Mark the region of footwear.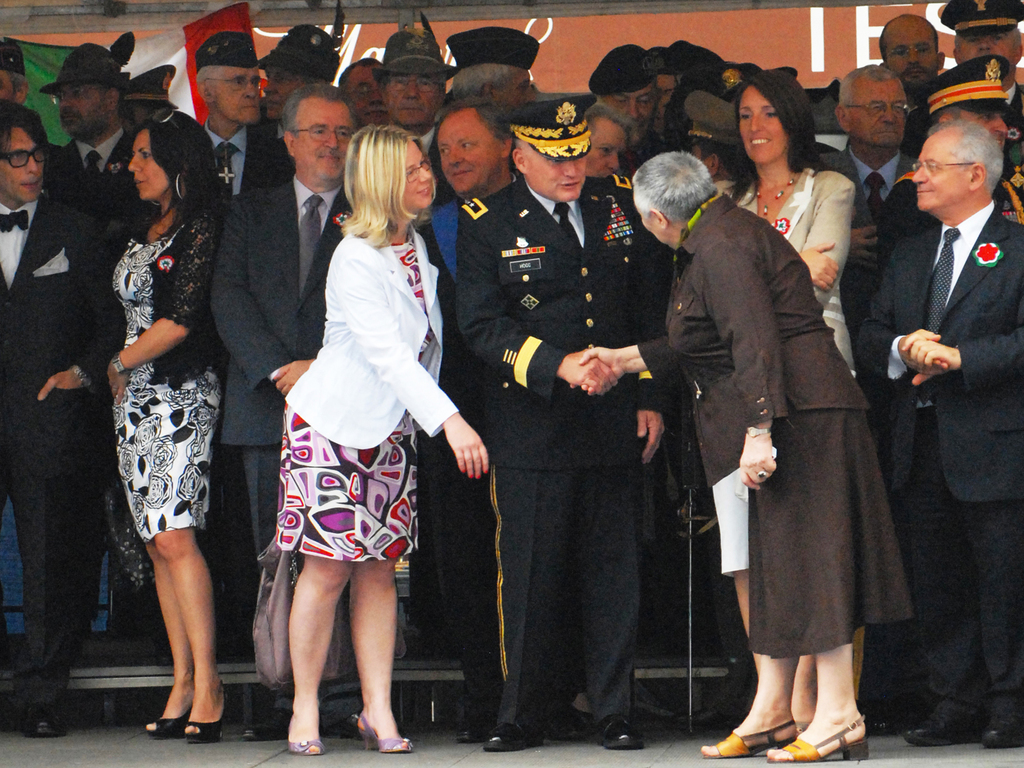
Region: x1=901 y1=722 x2=970 y2=742.
